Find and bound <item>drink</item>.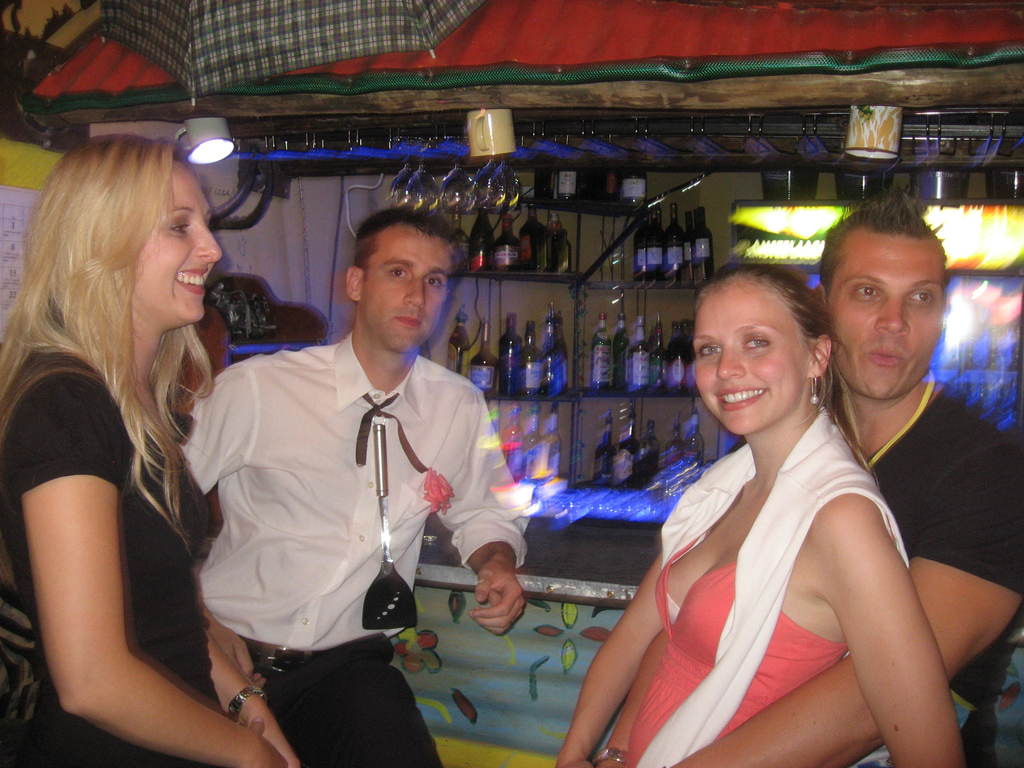
Bound: region(591, 310, 613, 393).
